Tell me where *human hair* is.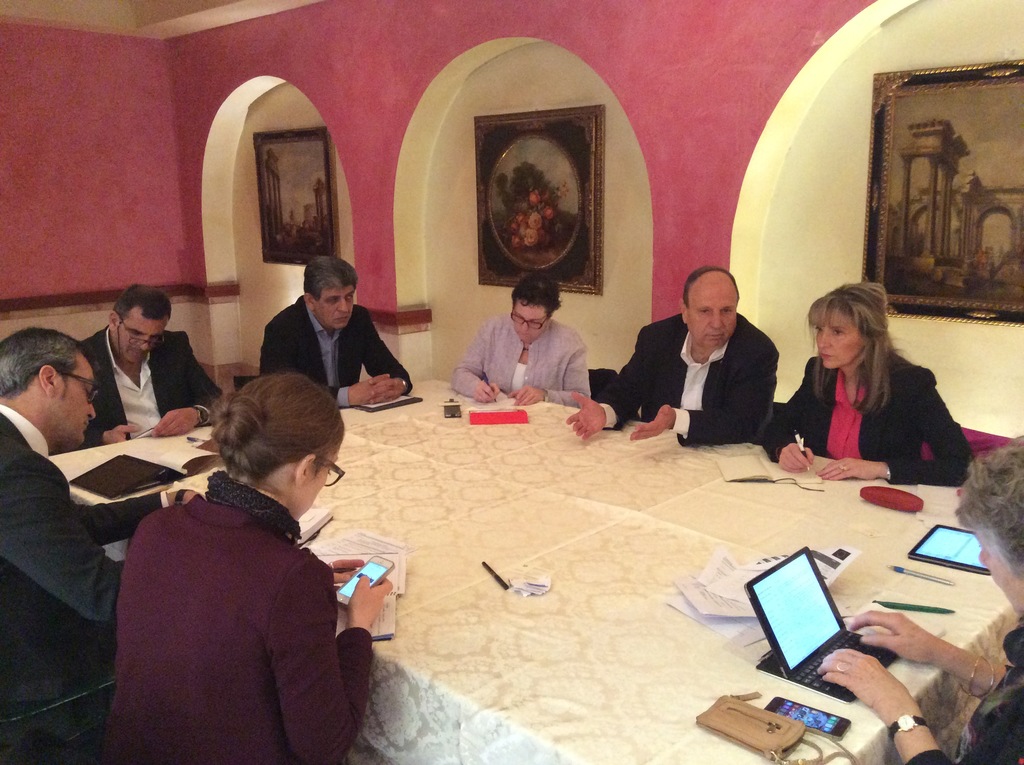
*human hair* is at <bbox>683, 270, 740, 312</bbox>.
